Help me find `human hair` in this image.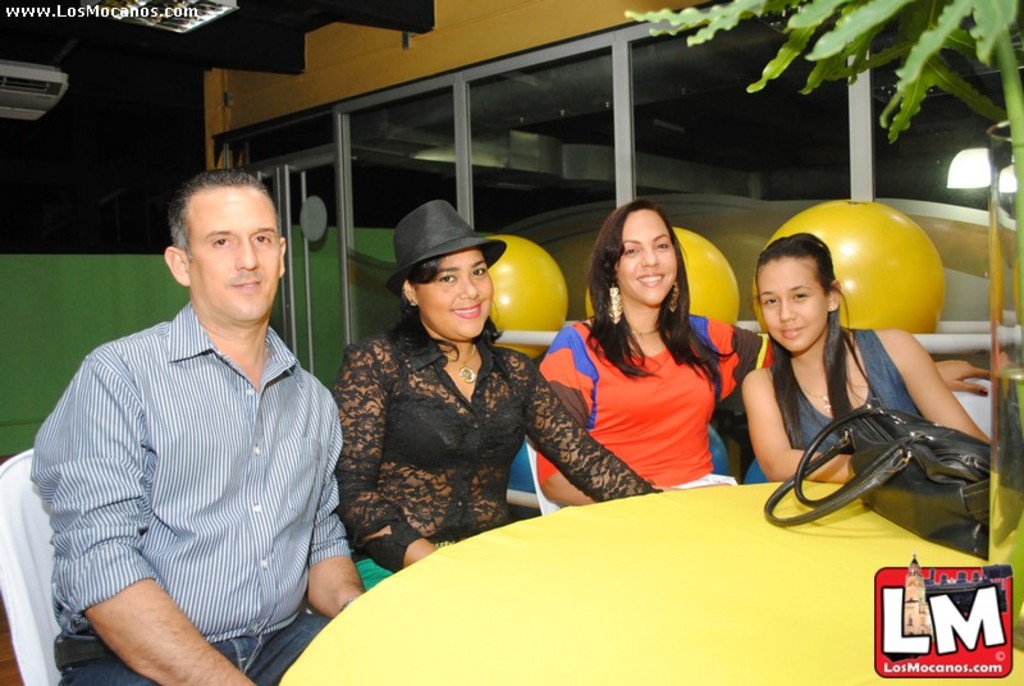
Found it: bbox=[750, 235, 890, 439].
